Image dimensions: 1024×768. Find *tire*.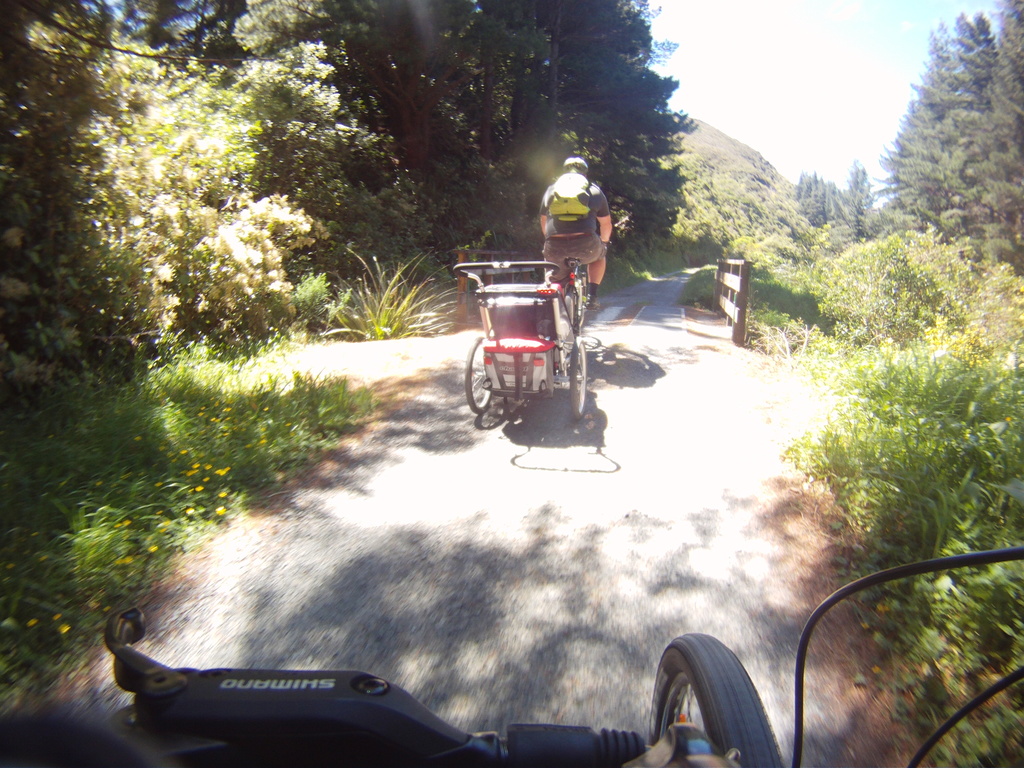
BBox(460, 337, 491, 410).
